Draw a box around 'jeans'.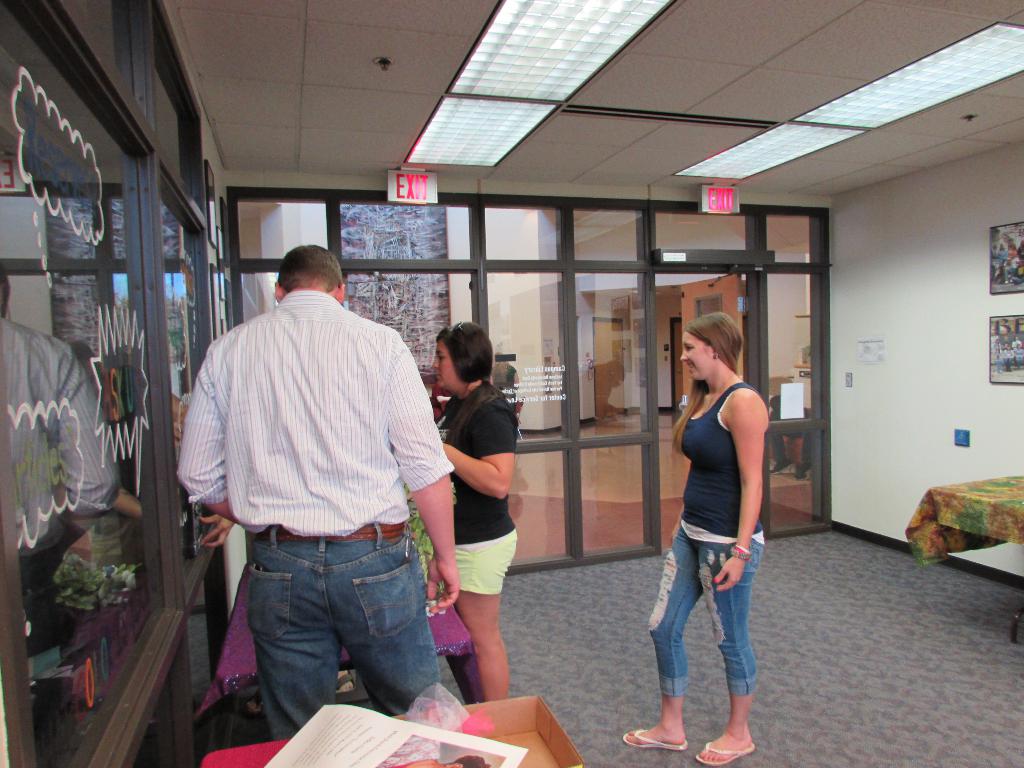
locate(648, 536, 772, 752).
